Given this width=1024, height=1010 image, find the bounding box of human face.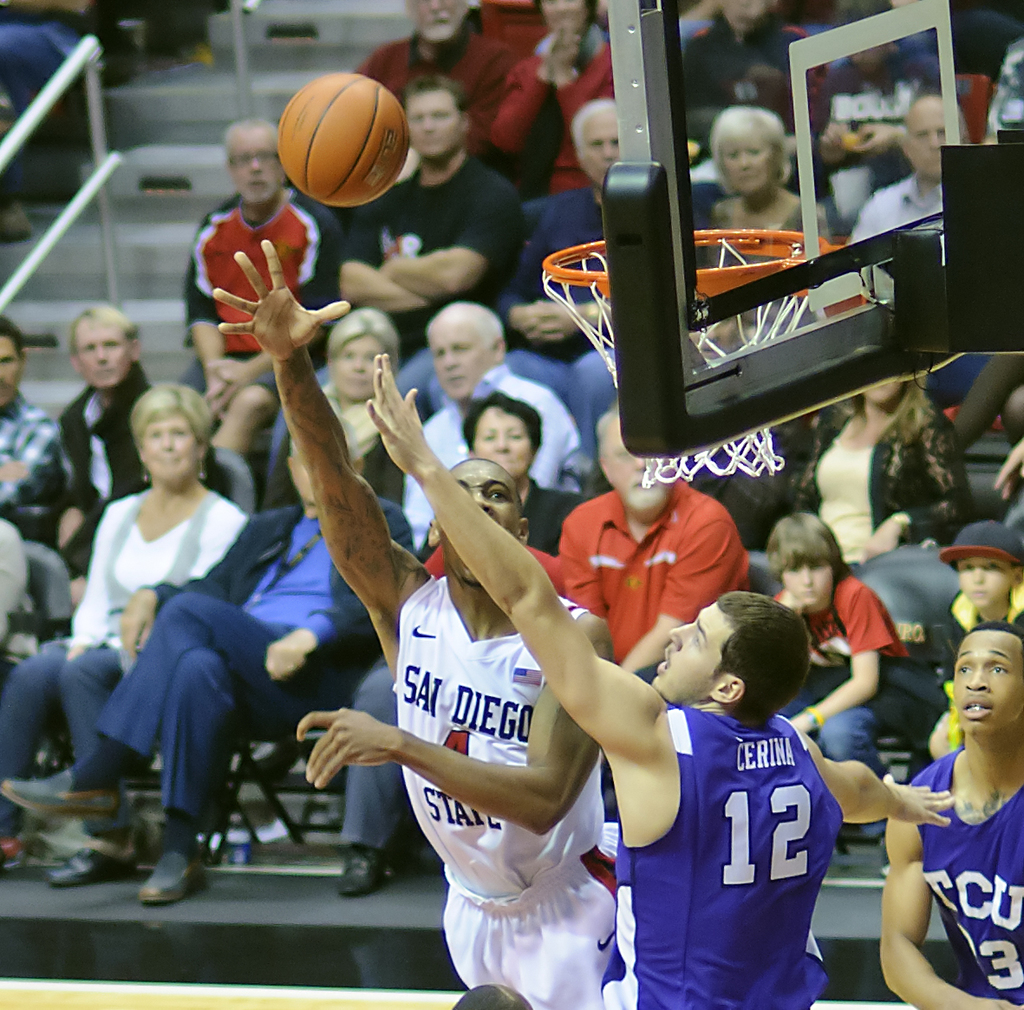
x1=954, y1=557, x2=1013, y2=607.
